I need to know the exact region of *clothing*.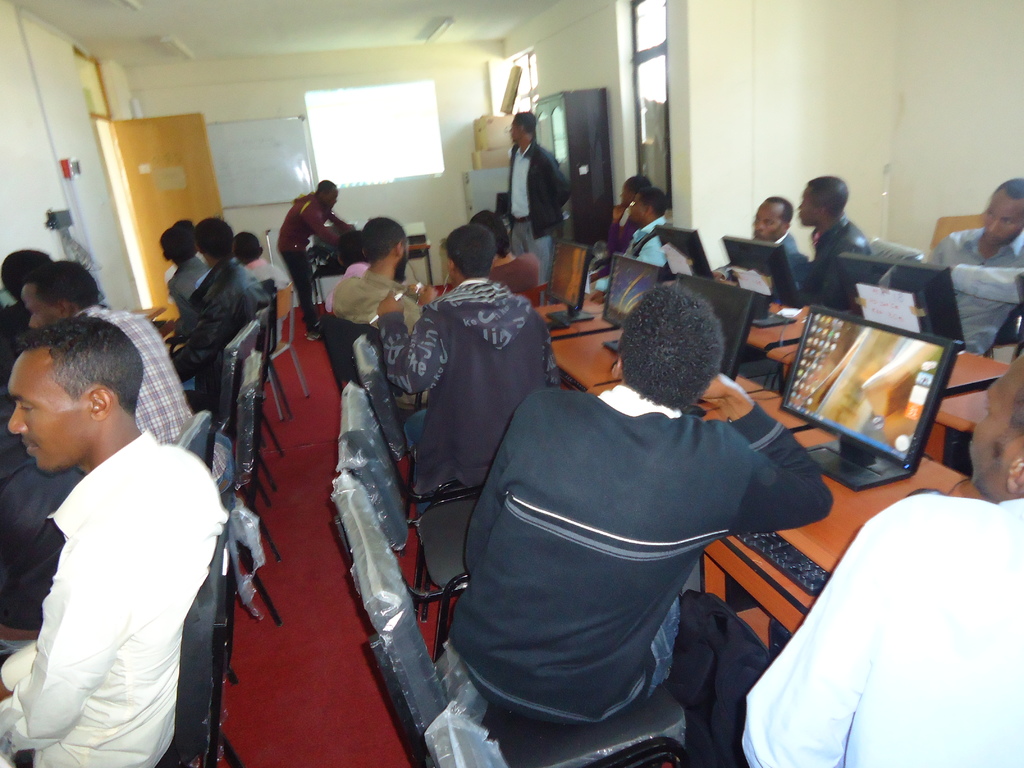
Region: 457, 383, 764, 752.
